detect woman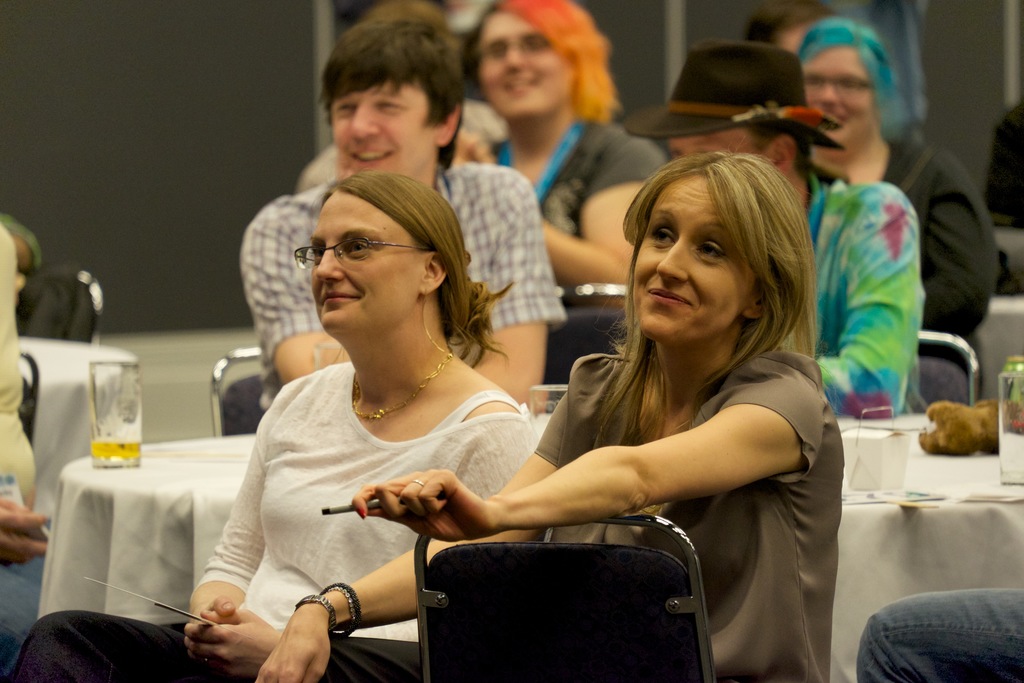
<bbox>259, 135, 849, 682</bbox>
